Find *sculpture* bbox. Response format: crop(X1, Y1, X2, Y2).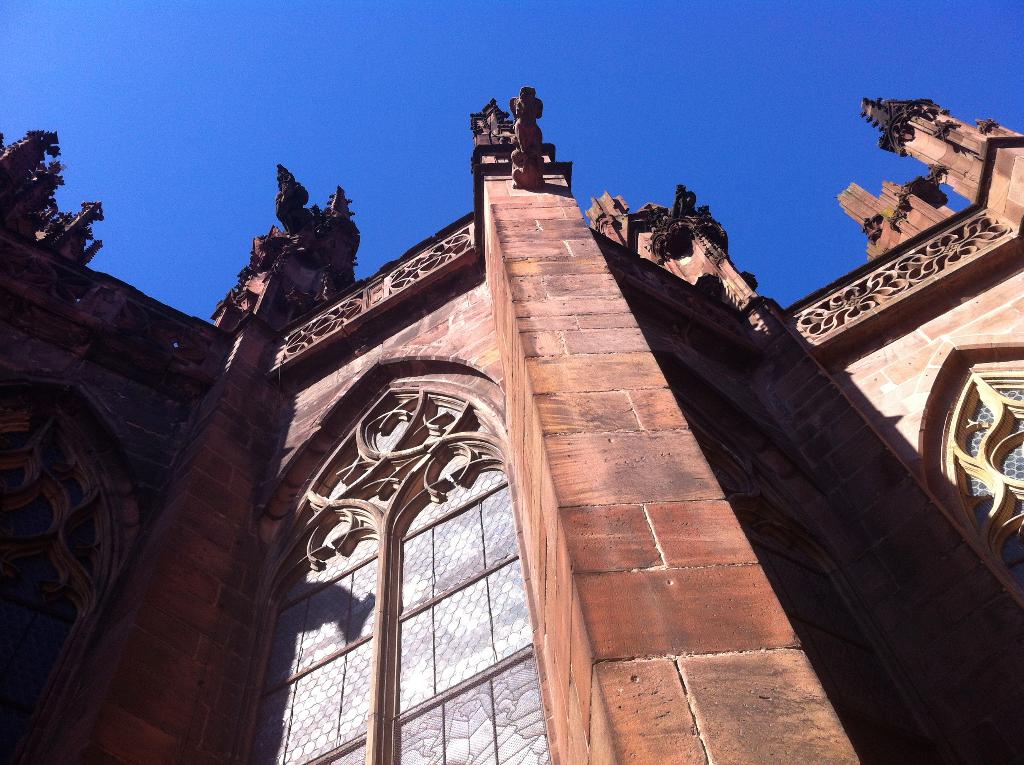
crop(246, 161, 364, 290).
